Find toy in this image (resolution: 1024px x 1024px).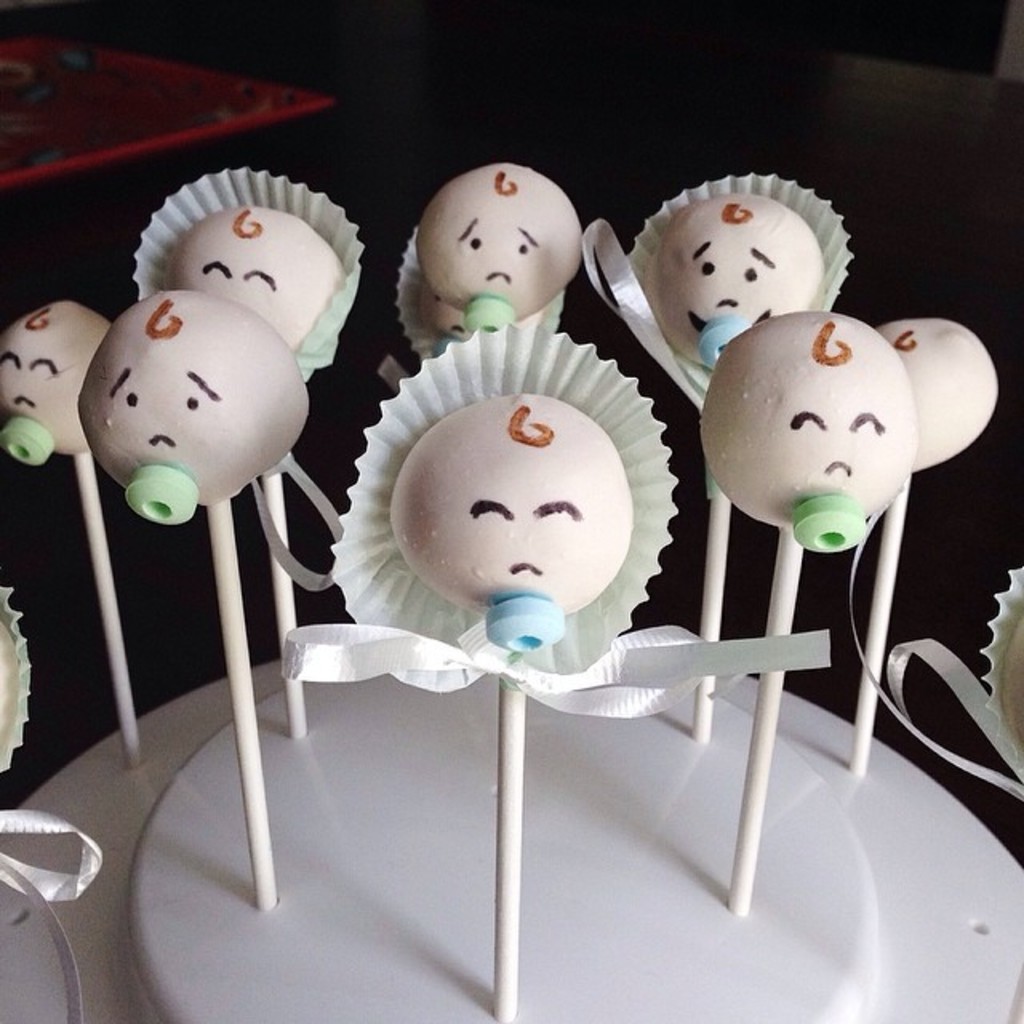
locate(413, 166, 594, 352).
